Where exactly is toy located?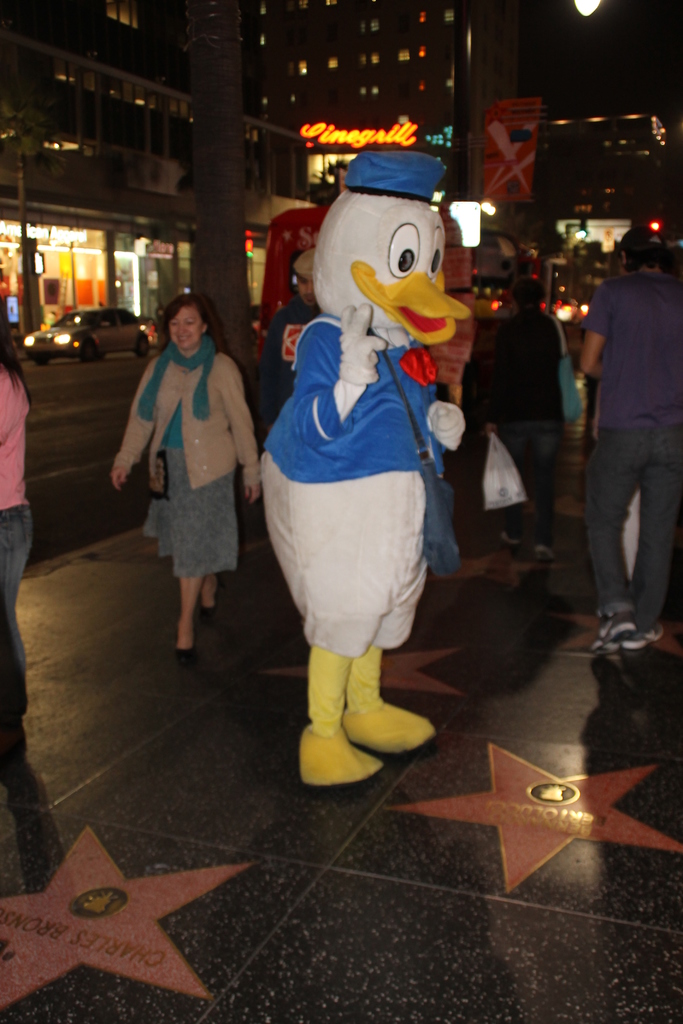
Its bounding box is bbox=[256, 131, 501, 824].
